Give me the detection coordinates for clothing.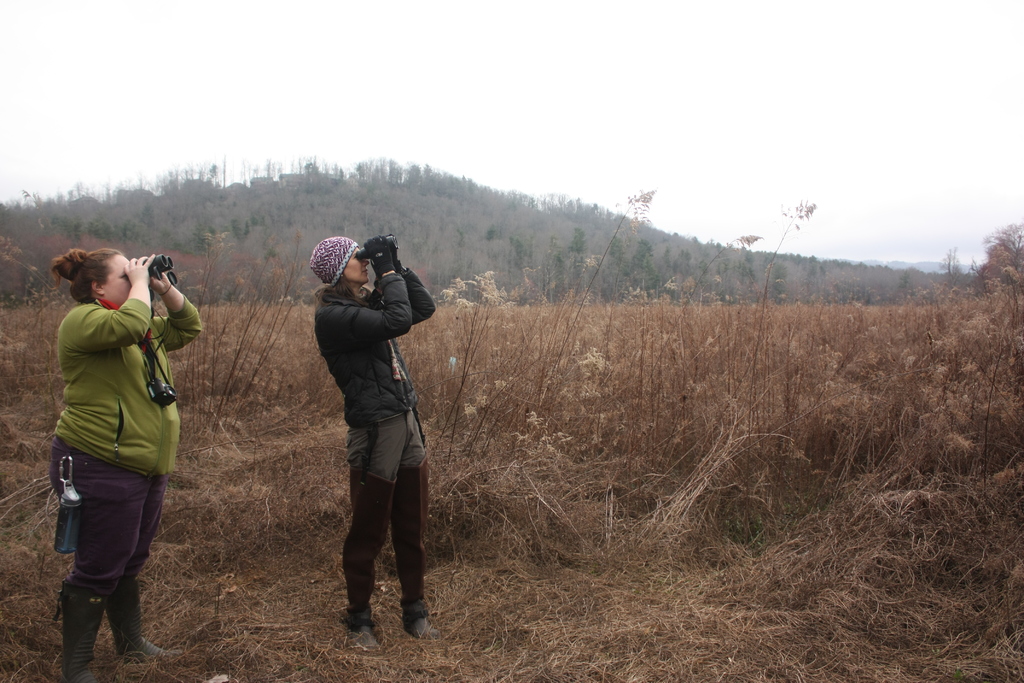
318 255 442 628.
